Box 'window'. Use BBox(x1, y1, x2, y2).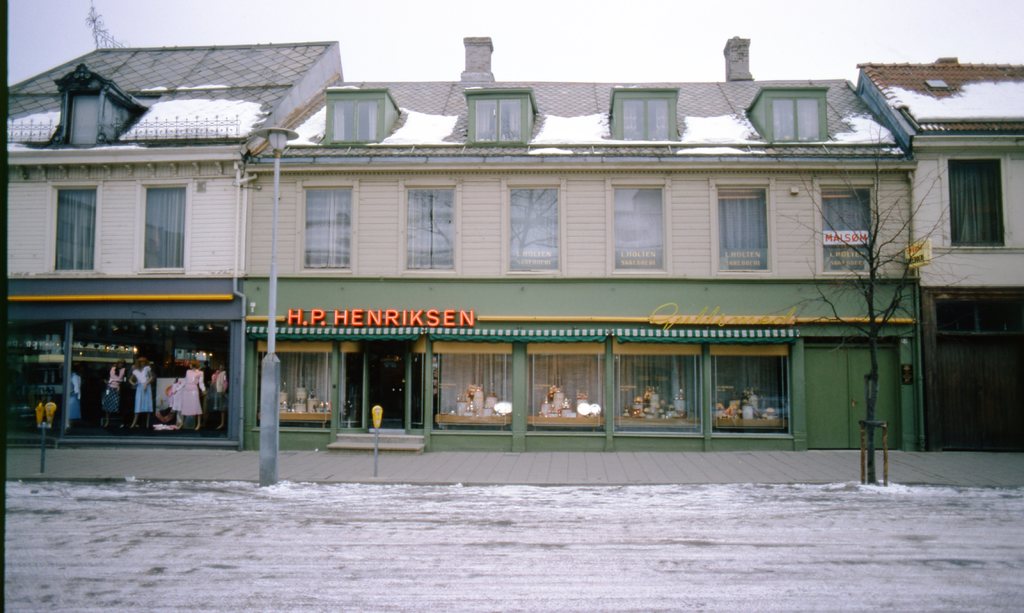
BBox(615, 90, 681, 142).
